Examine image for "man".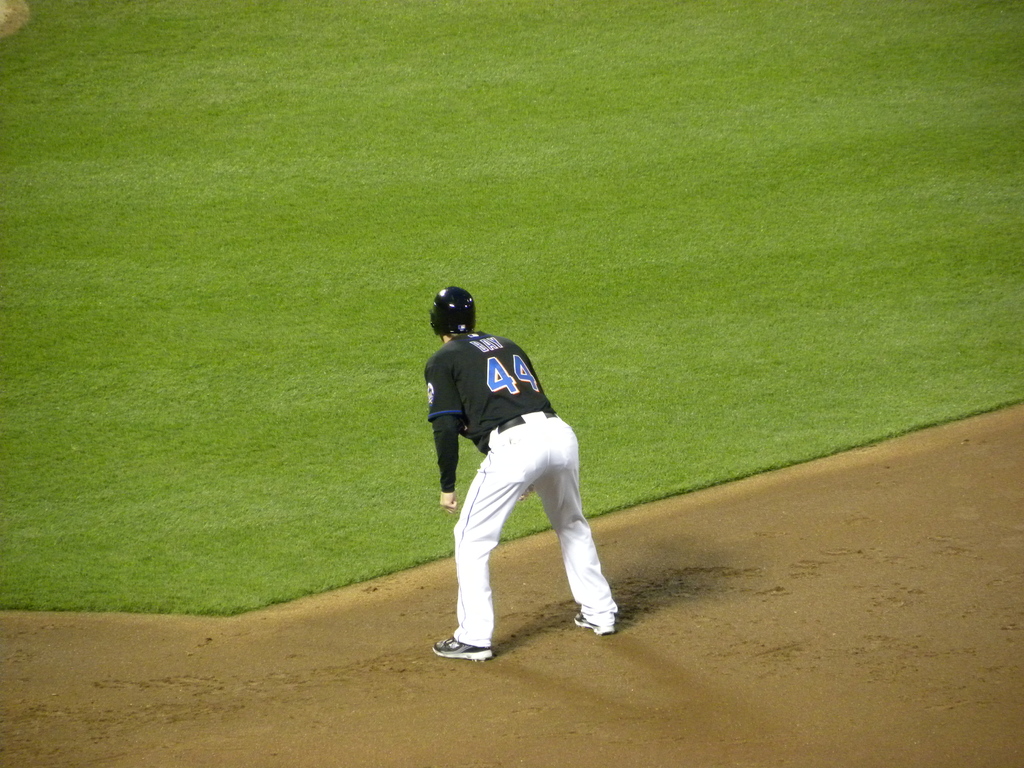
Examination result: x1=407 y1=287 x2=627 y2=666.
